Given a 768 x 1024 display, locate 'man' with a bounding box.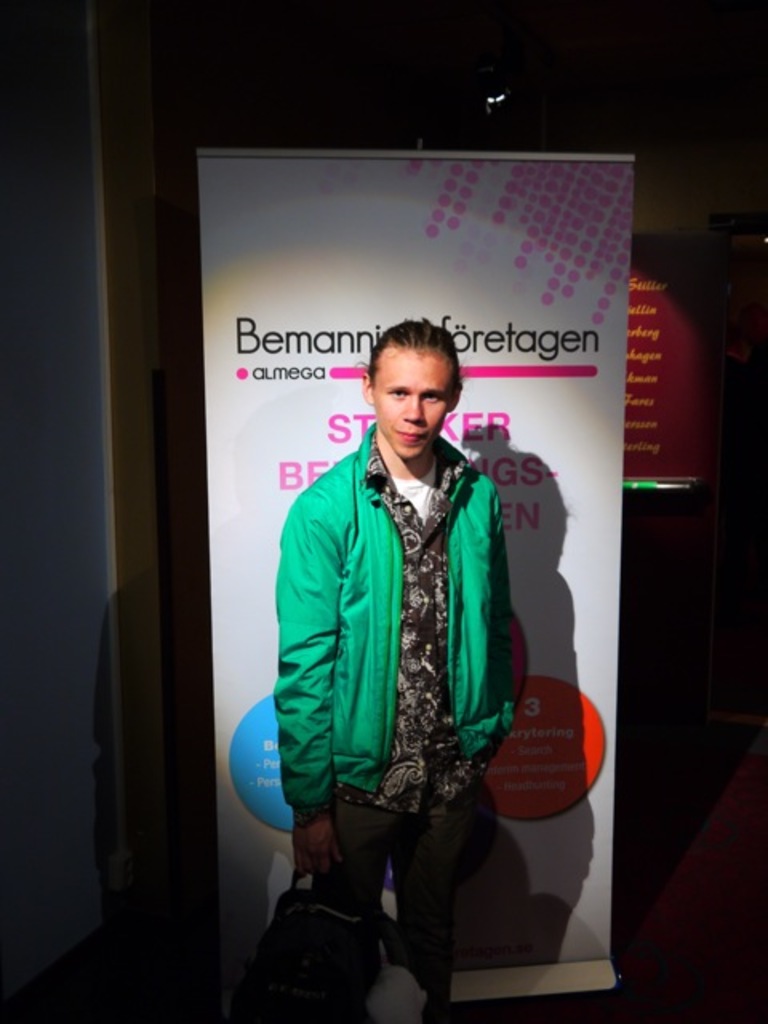
Located: [left=274, top=312, right=542, bottom=861].
